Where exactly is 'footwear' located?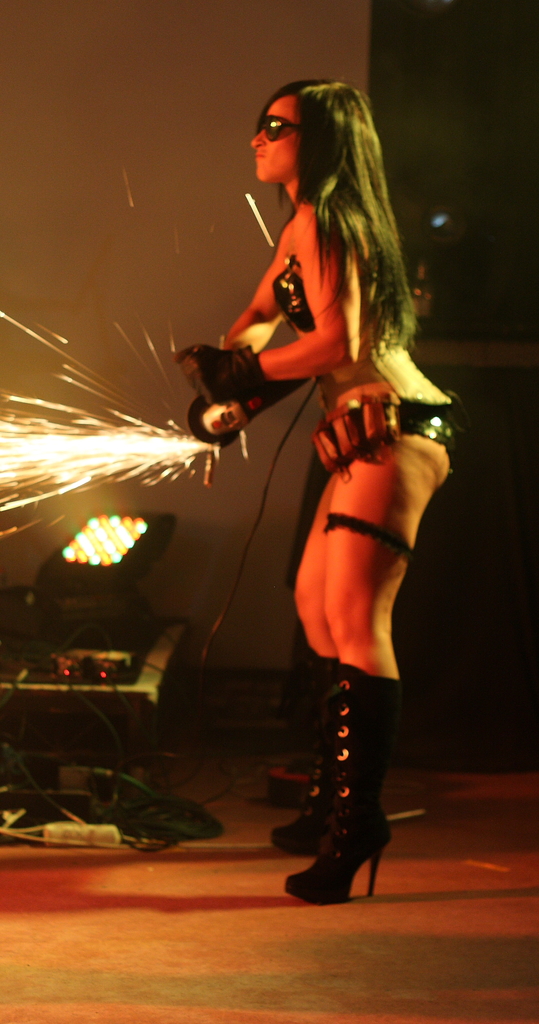
Its bounding box is <box>264,648,330,854</box>.
